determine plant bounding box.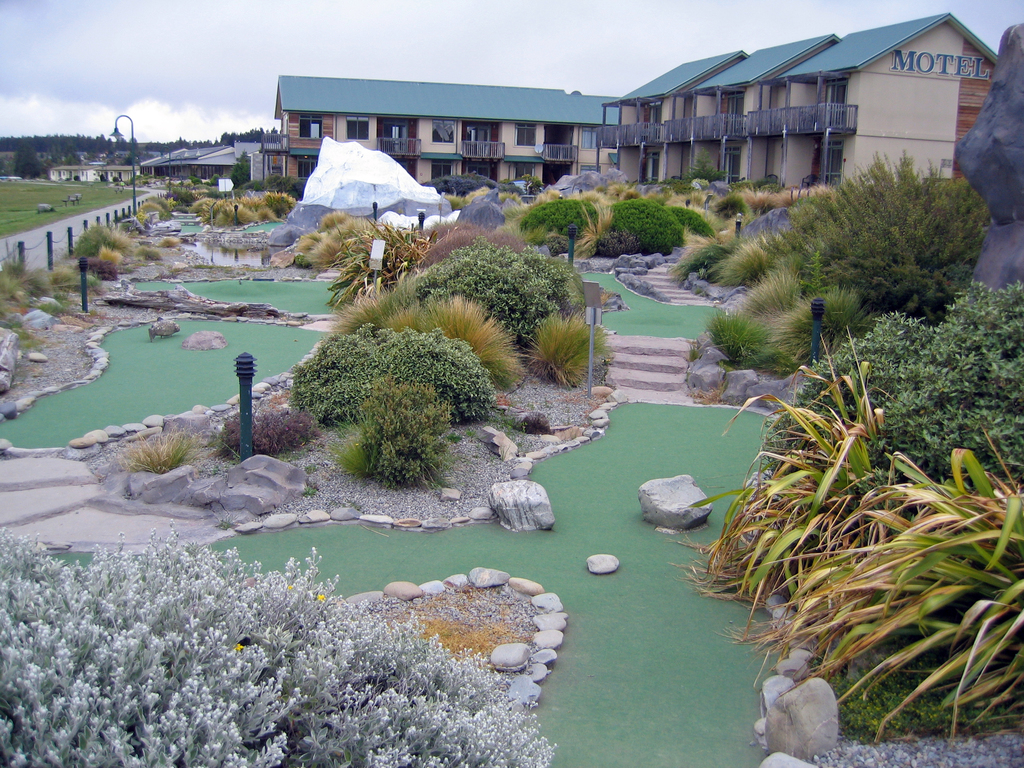
Determined: [left=334, top=373, right=463, bottom=485].
